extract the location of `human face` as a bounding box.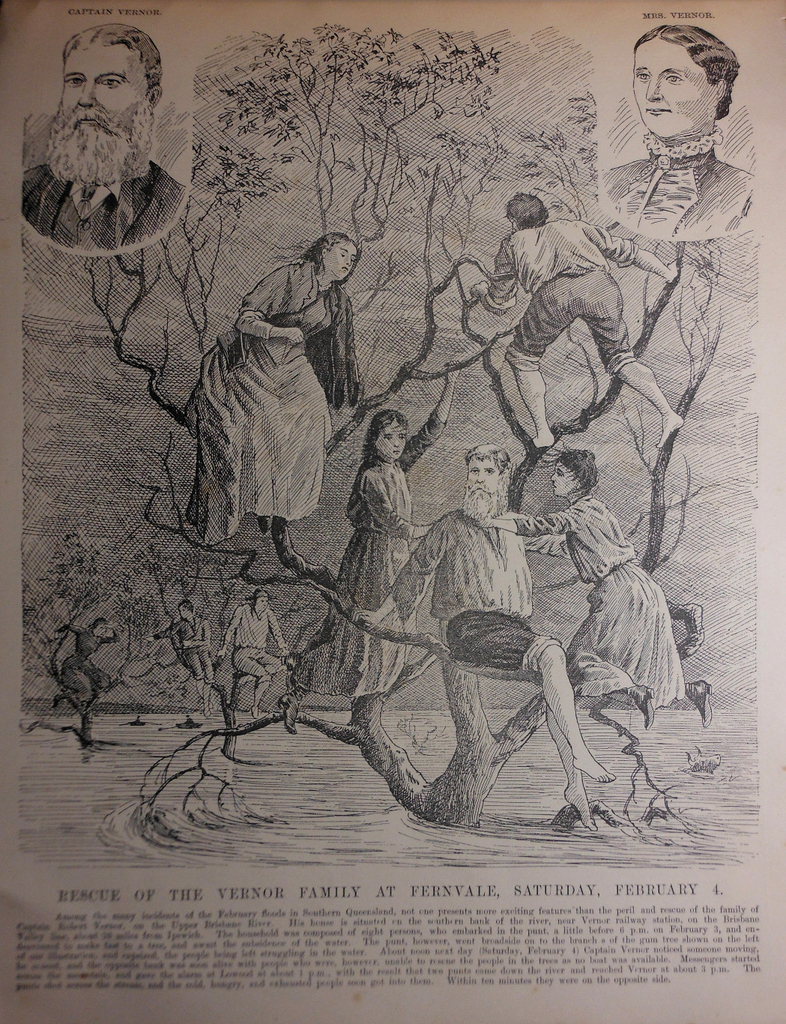
crop(552, 460, 578, 496).
